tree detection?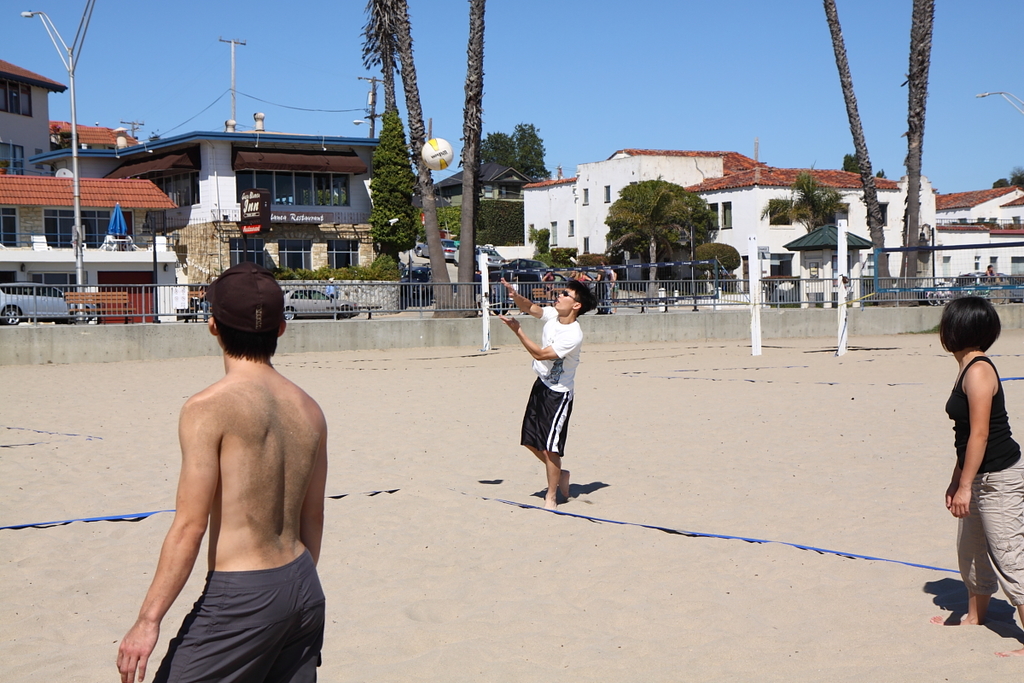
<region>605, 176, 719, 300</region>
